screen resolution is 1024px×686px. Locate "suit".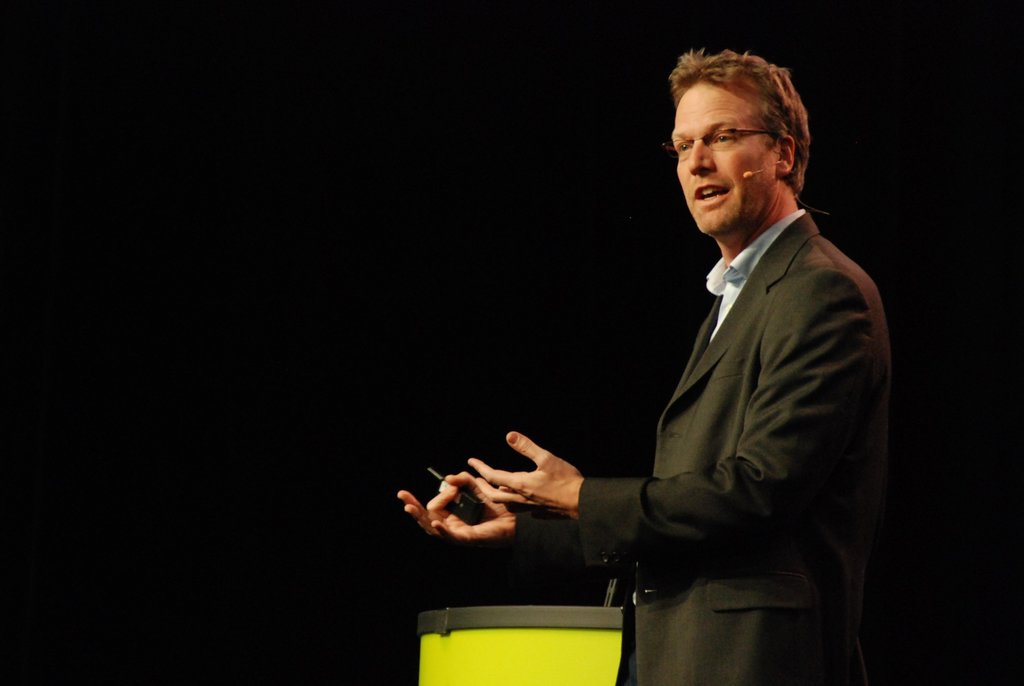
(502,128,897,646).
